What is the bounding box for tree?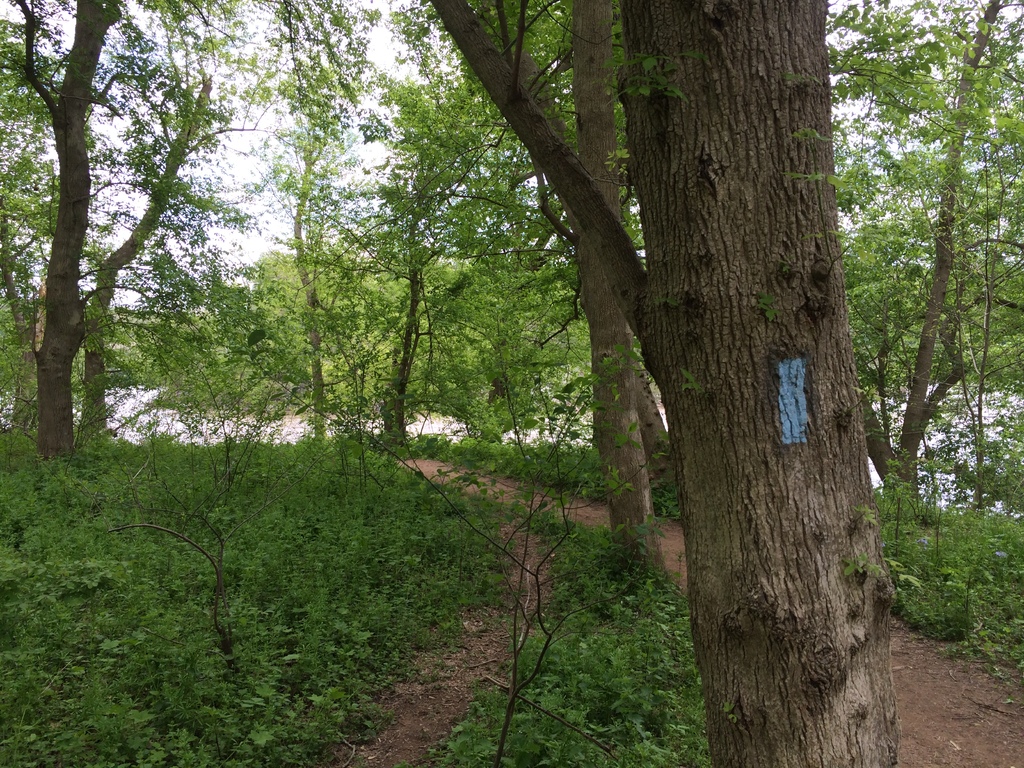
pyautogui.locateOnScreen(0, 0, 159, 460).
